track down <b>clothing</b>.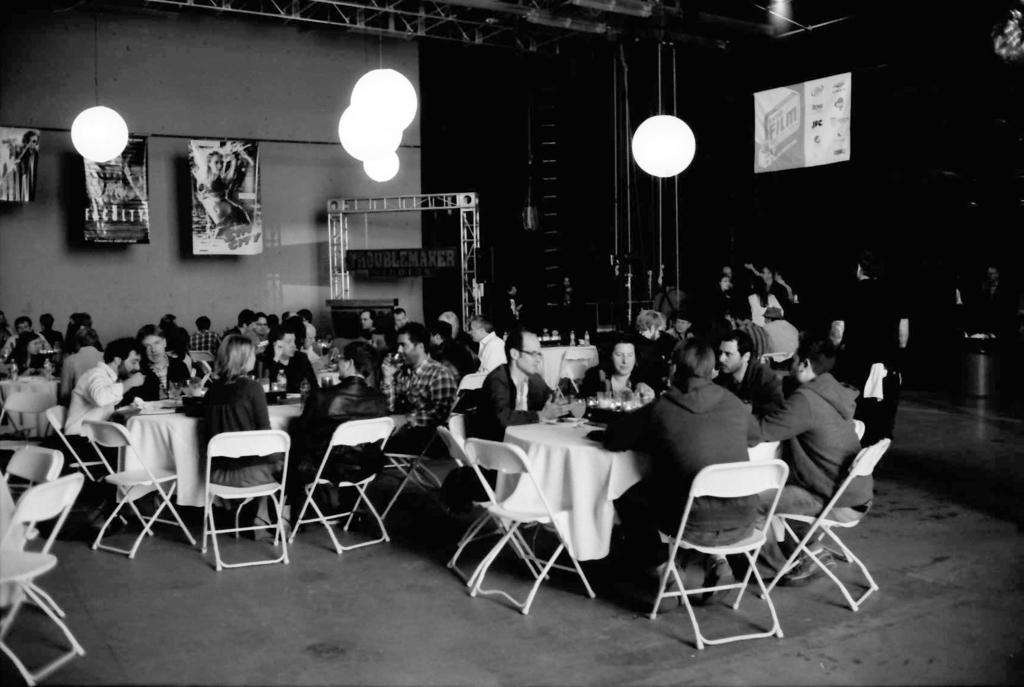
Tracked to x1=0 y1=335 x2=54 y2=363.
